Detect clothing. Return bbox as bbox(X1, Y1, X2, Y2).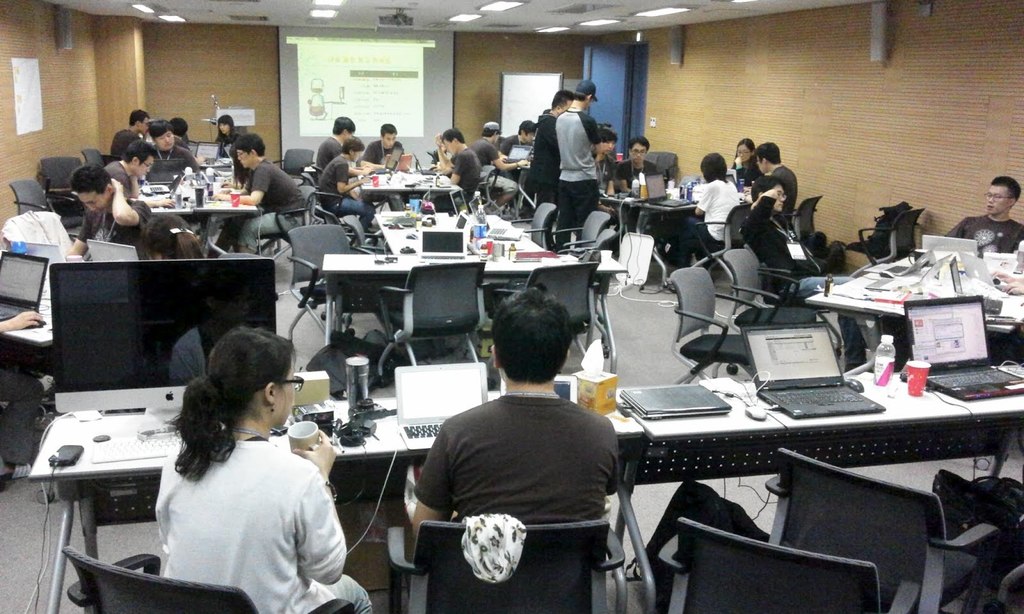
bbox(559, 106, 595, 239).
